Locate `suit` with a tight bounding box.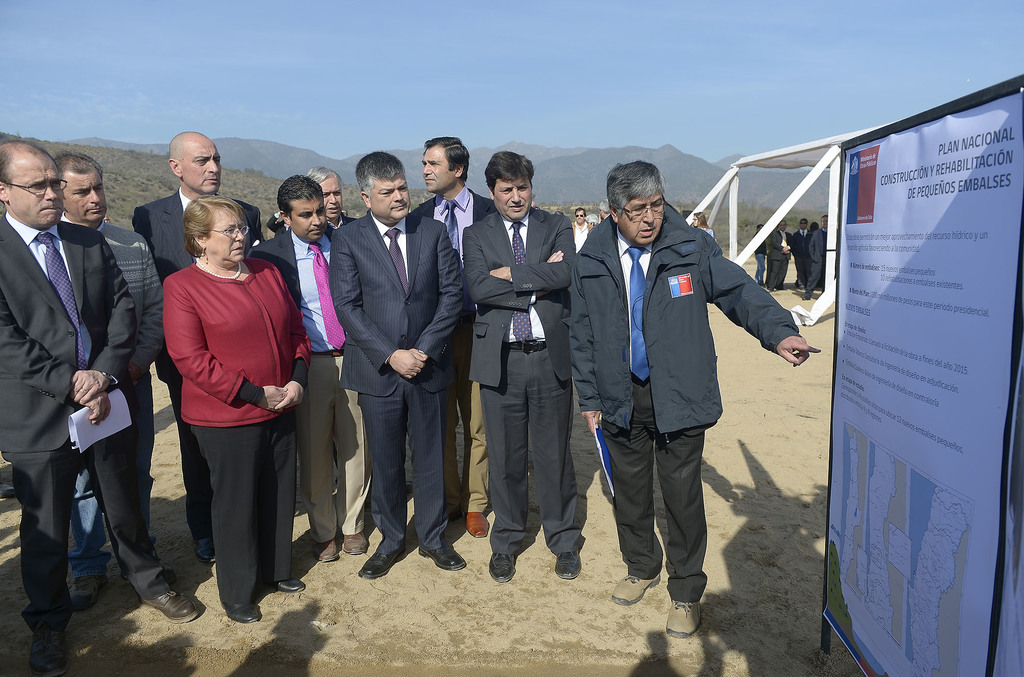
bbox=[460, 213, 577, 555].
